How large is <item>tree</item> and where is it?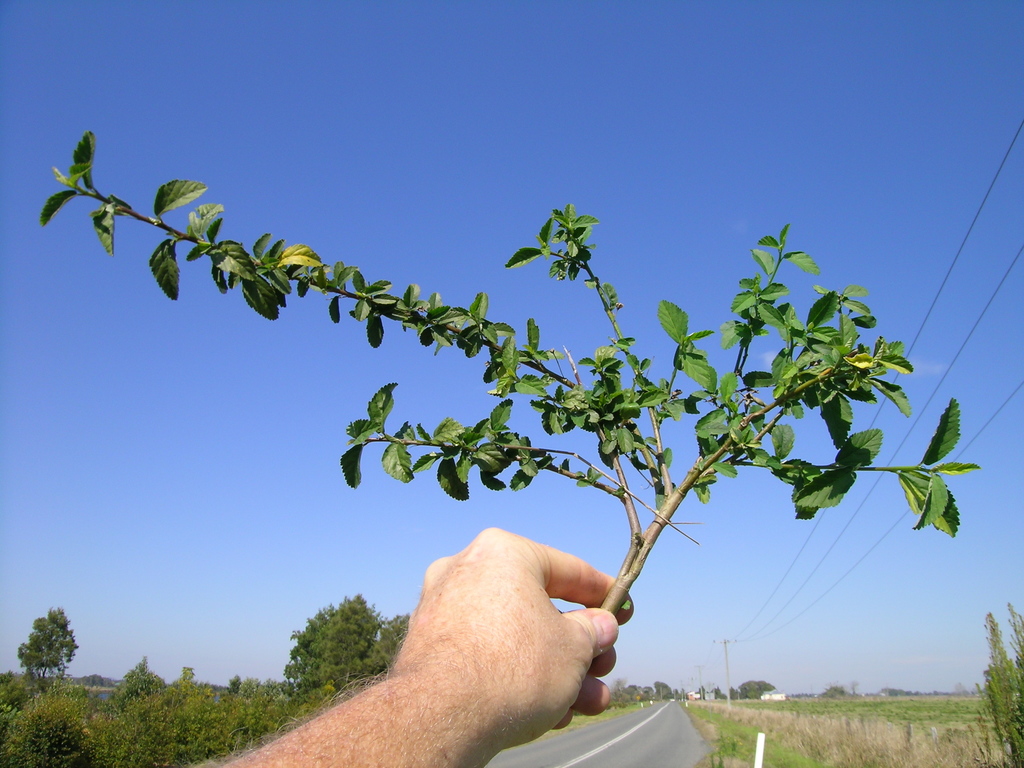
Bounding box: l=291, t=602, r=396, b=684.
